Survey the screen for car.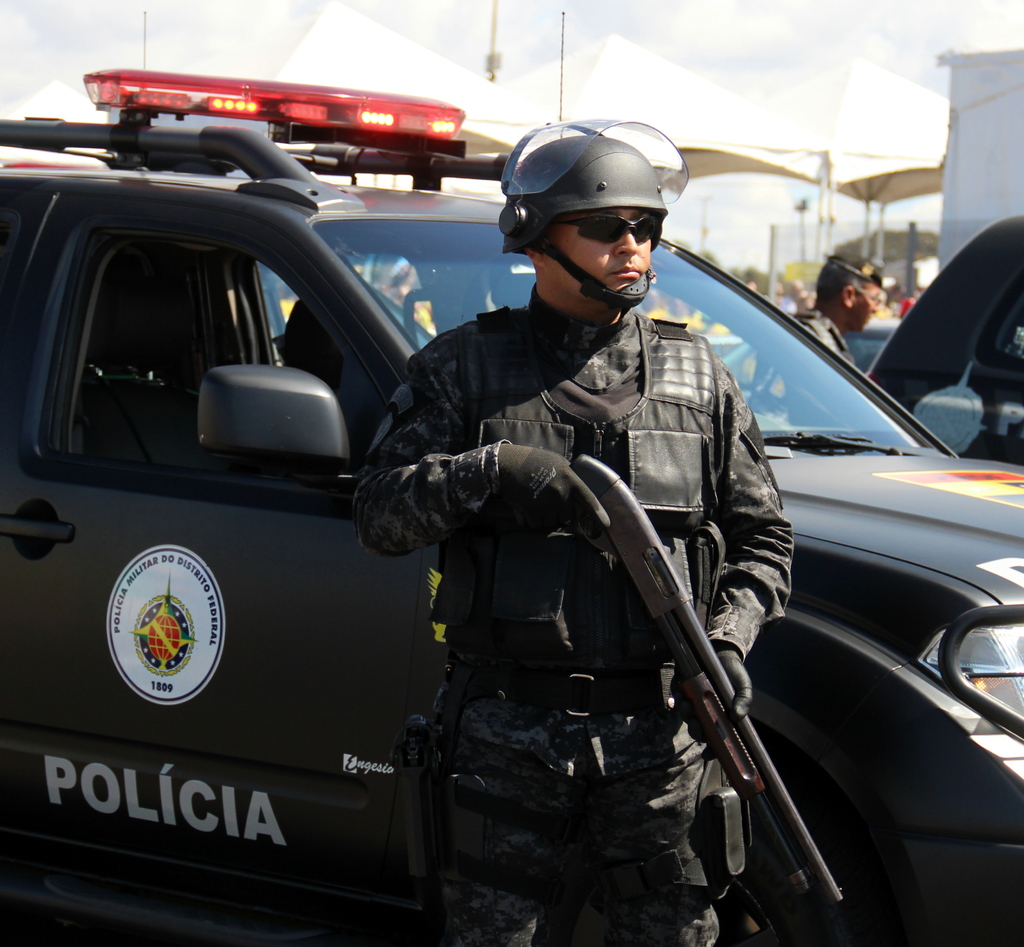
Survey found: (x1=0, y1=63, x2=1023, y2=946).
